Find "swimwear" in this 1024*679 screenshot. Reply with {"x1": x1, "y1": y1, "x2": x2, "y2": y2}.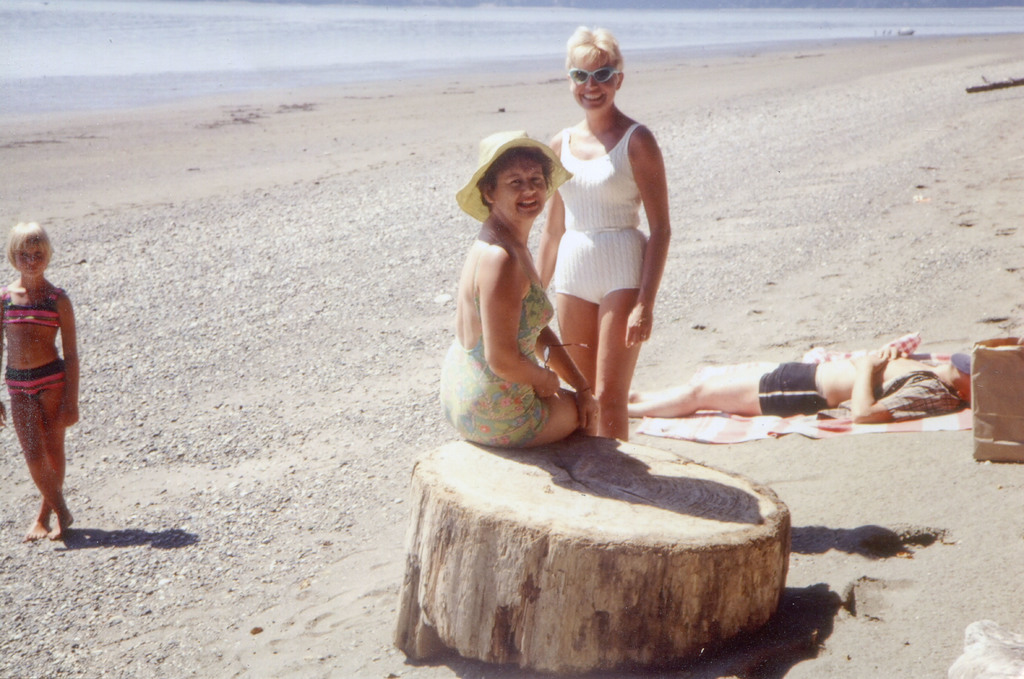
{"x1": 546, "y1": 122, "x2": 650, "y2": 312}.
